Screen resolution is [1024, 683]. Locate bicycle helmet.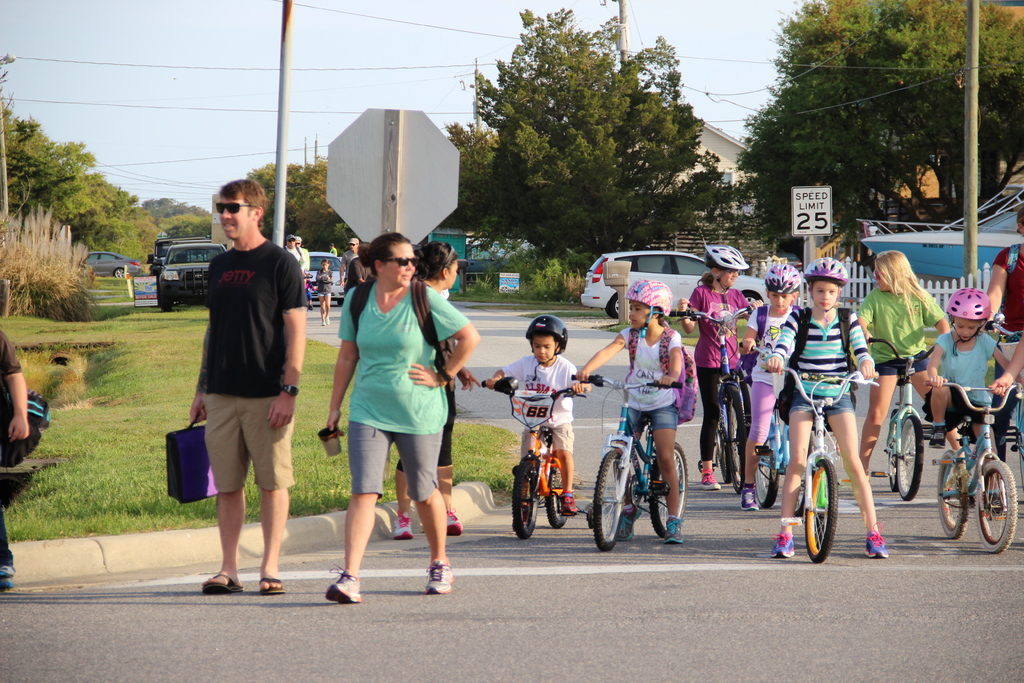
524/319/564/348.
